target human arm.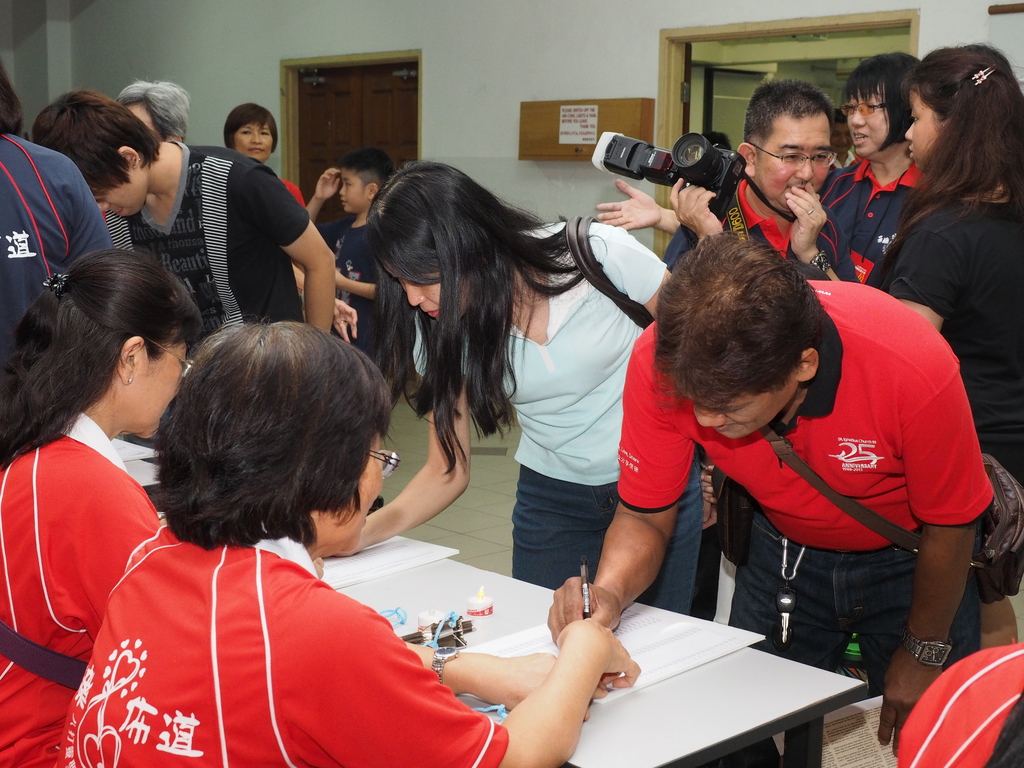
Target region: BBox(779, 180, 964, 341).
